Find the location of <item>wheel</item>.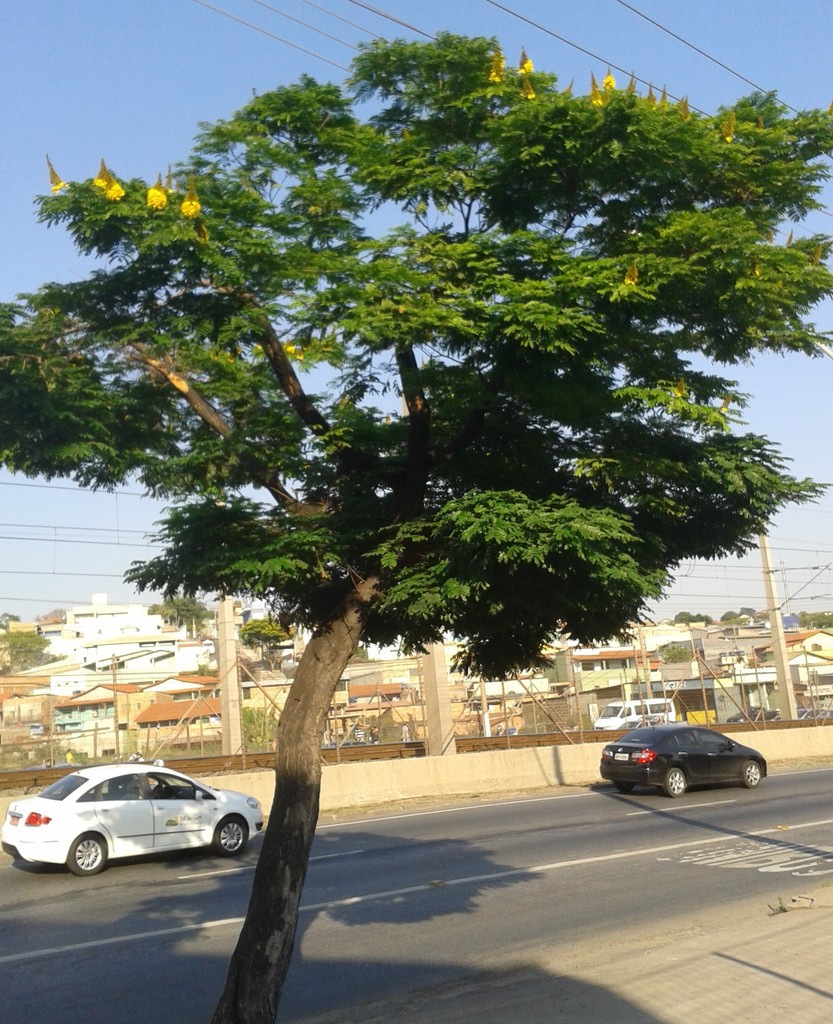
Location: <region>70, 831, 107, 876</region>.
